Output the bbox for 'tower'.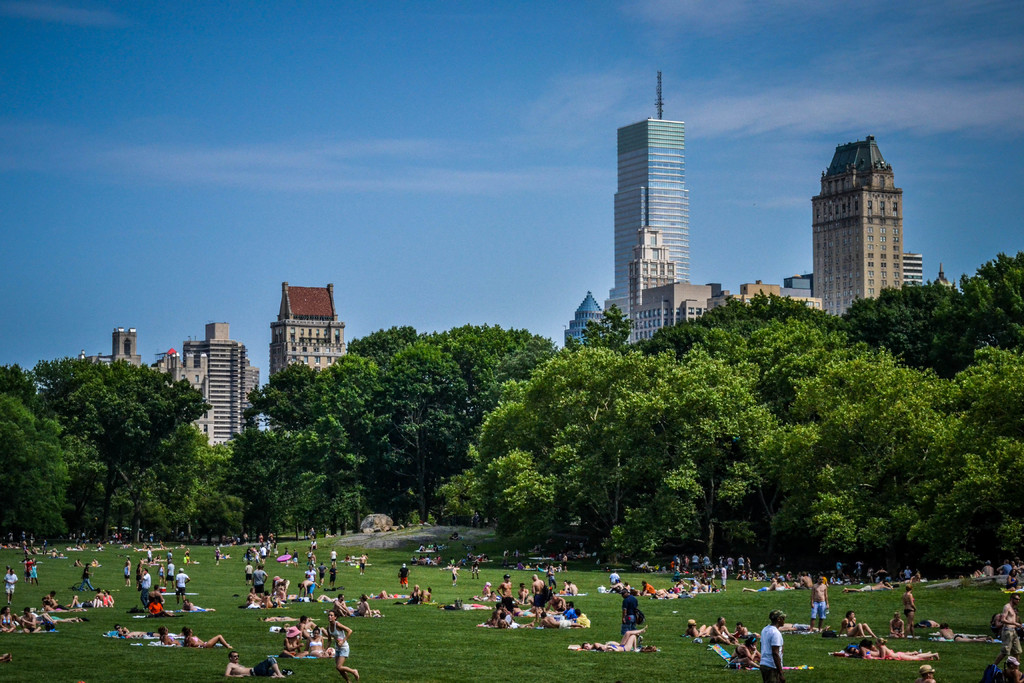
(x1=582, y1=46, x2=741, y2=379).
